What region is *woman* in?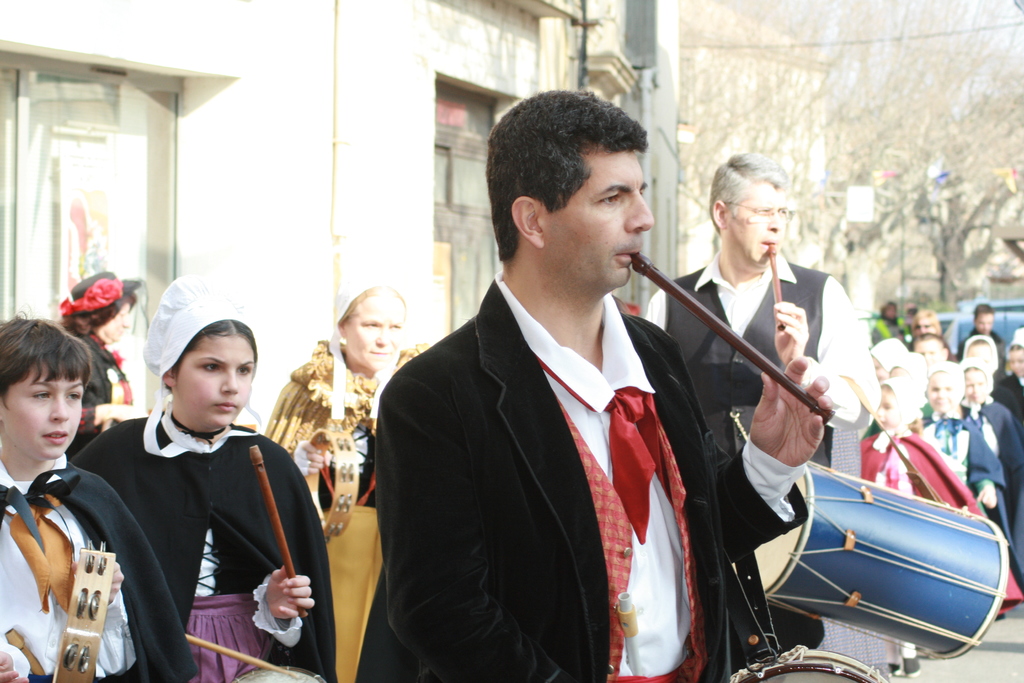
{"x1": 260, "y1": 274, "x2": 430, "y2": 508}.
